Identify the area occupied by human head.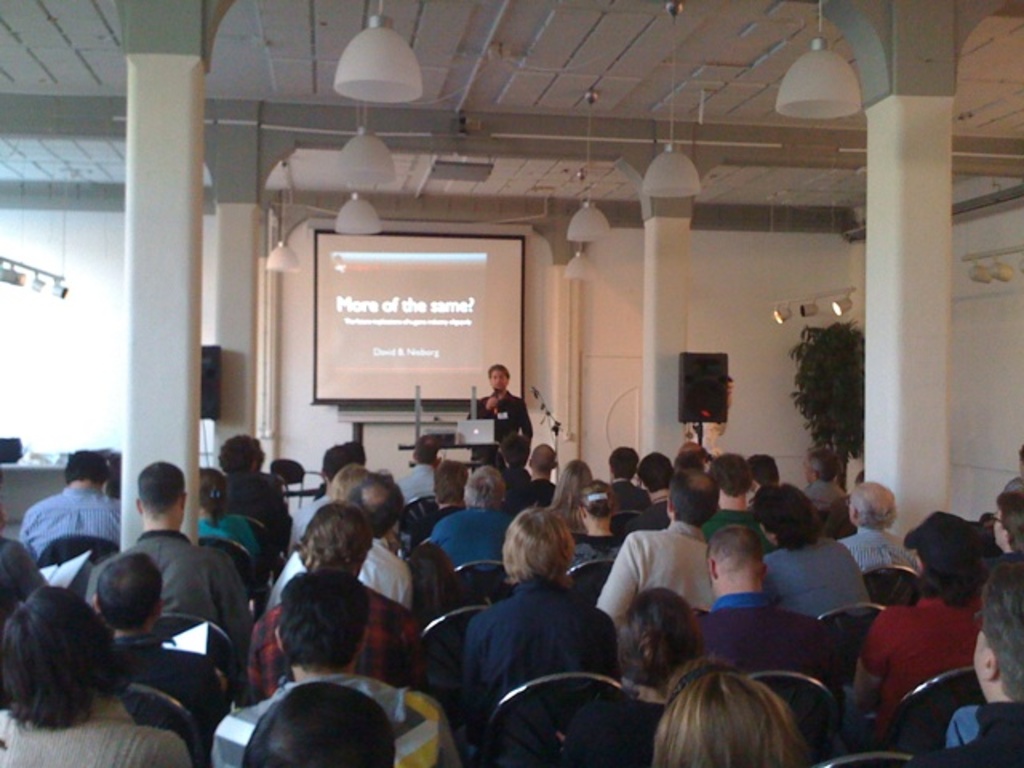
Area: box=[678, 435, 707, 474].
